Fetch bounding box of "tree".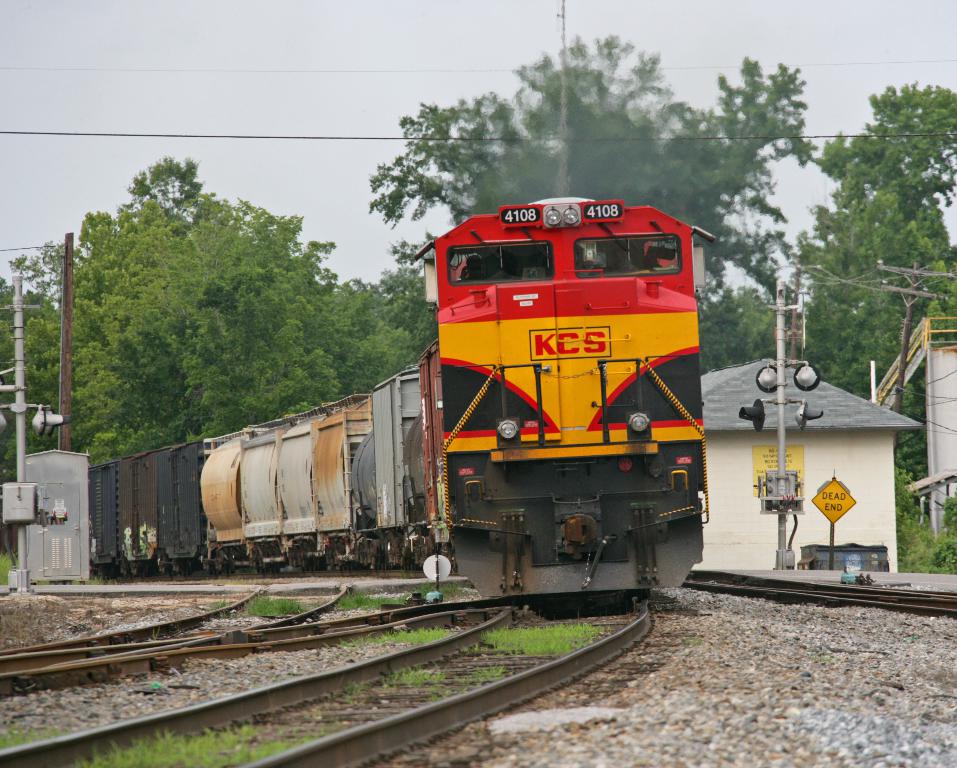
Bbox: locate(351, 30, 759, 410).
